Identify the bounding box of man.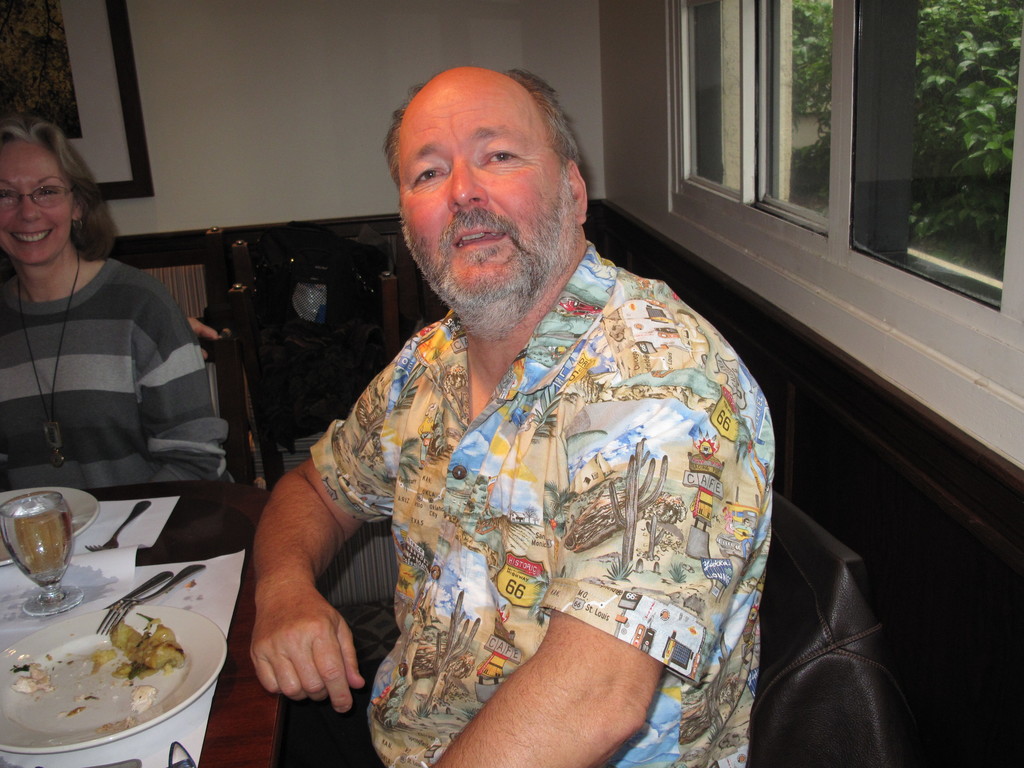
bbox=[212, 58, 804, 767].
